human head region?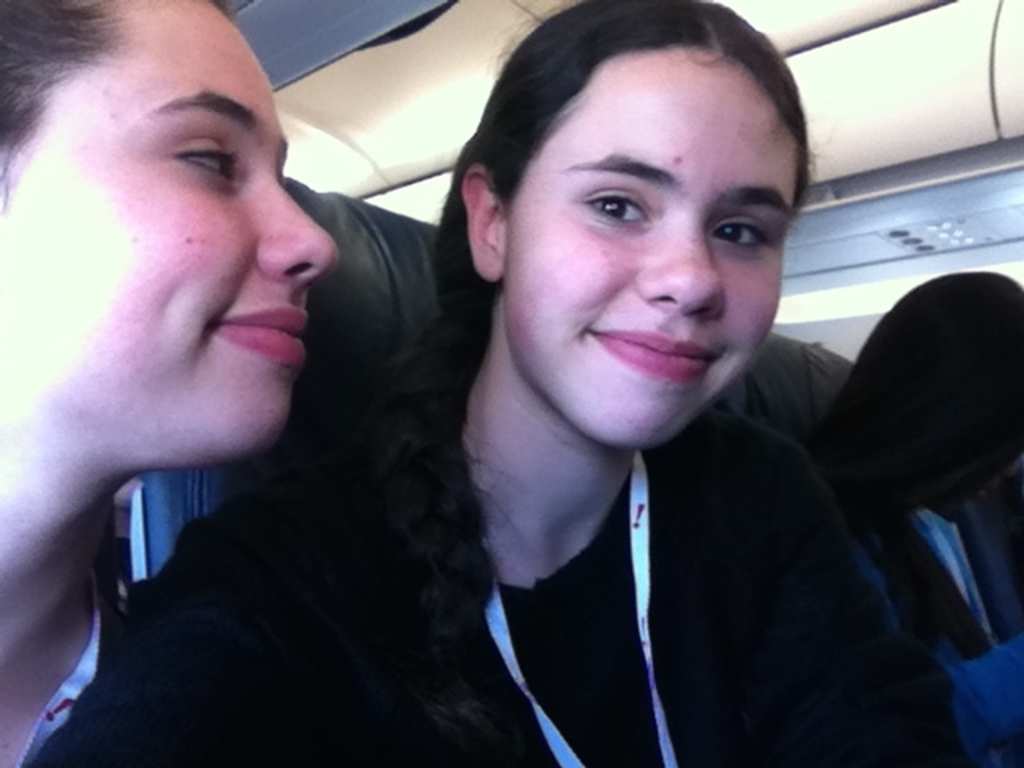
rect(843, 267, 1022, 523)
